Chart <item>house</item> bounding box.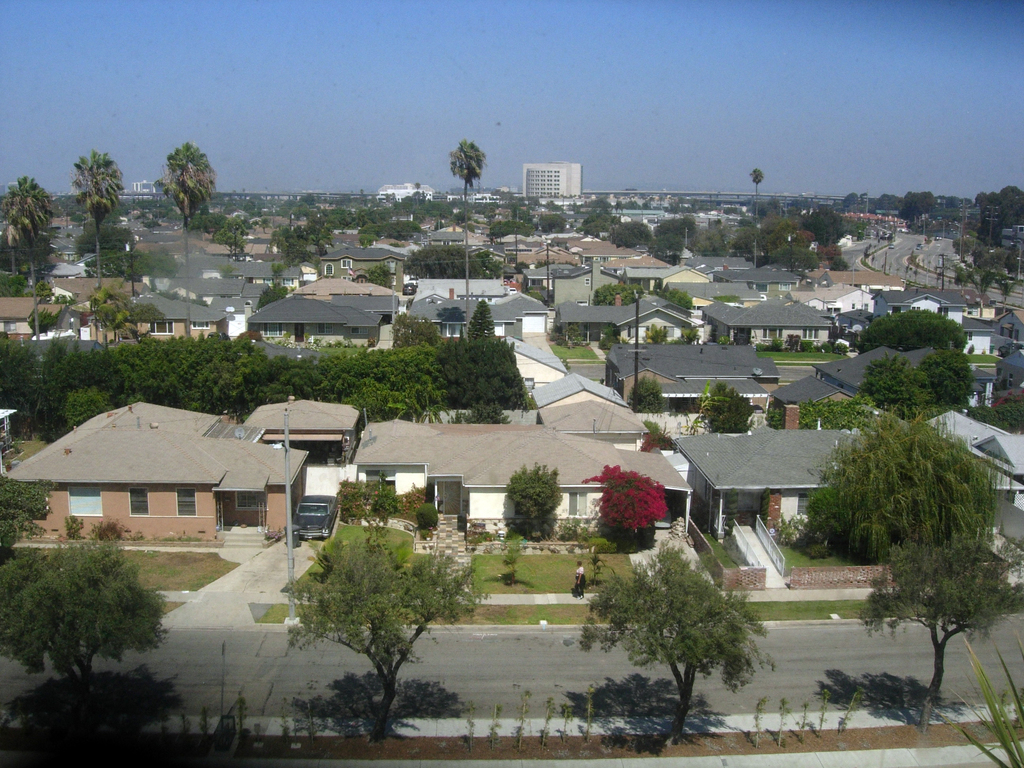
Charted: pyautogui.locateOnScreen(350, 412, 441, 527).
